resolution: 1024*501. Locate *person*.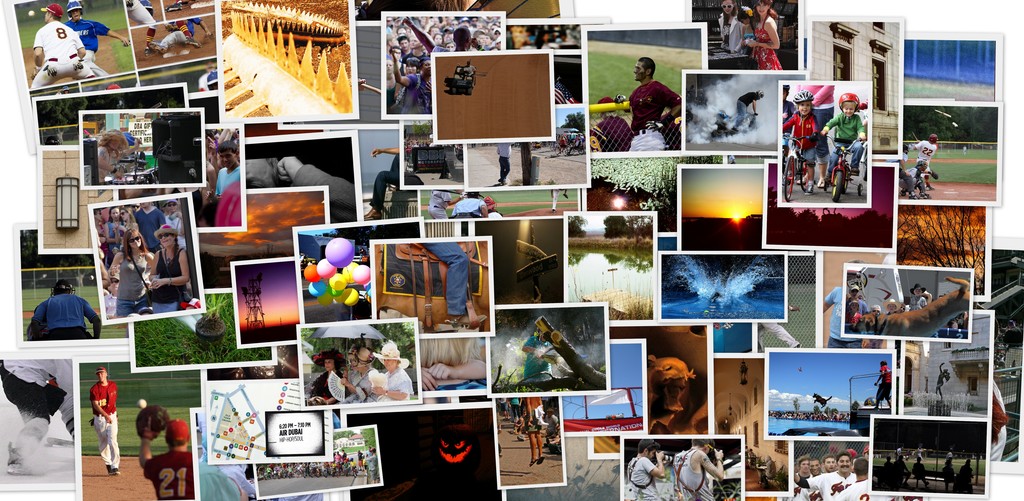
765 443 884 497.
